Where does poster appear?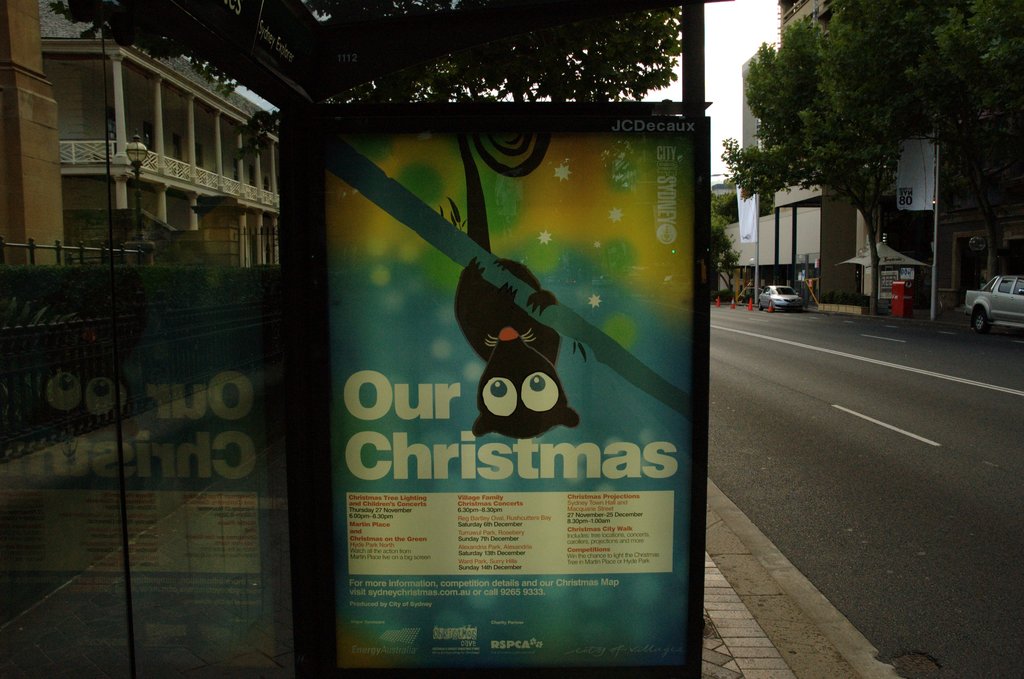
Appears at crop(321, 124, 690, 677).
